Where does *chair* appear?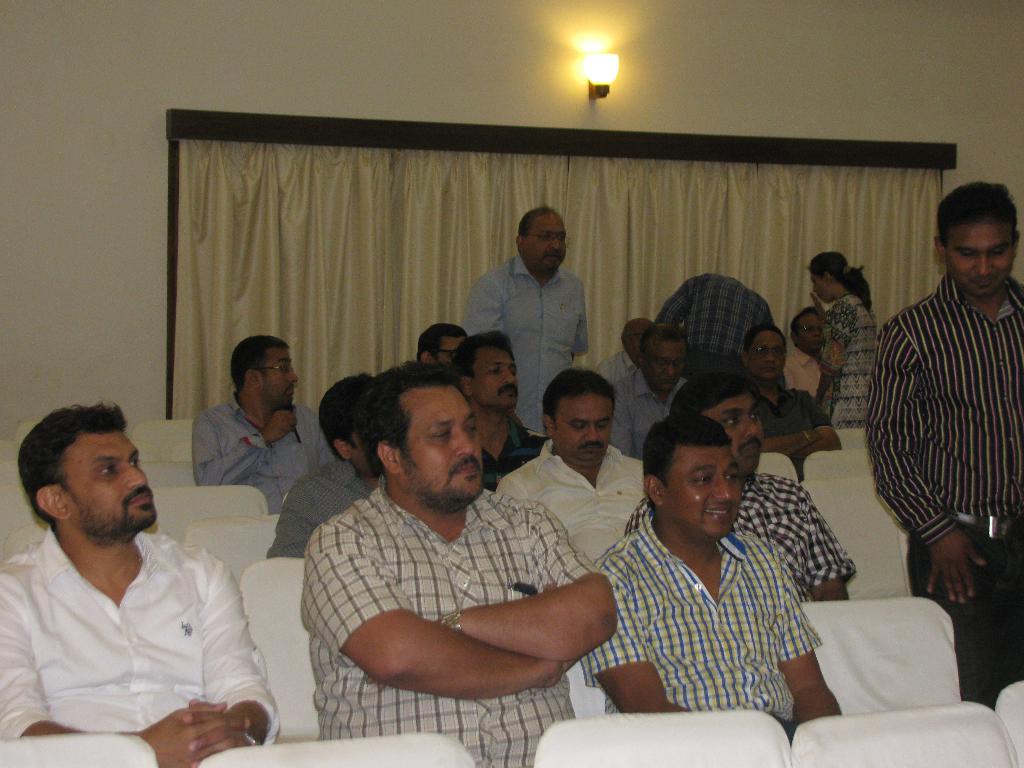
Appears at <region>790, 701, 1017, 767</region>.
